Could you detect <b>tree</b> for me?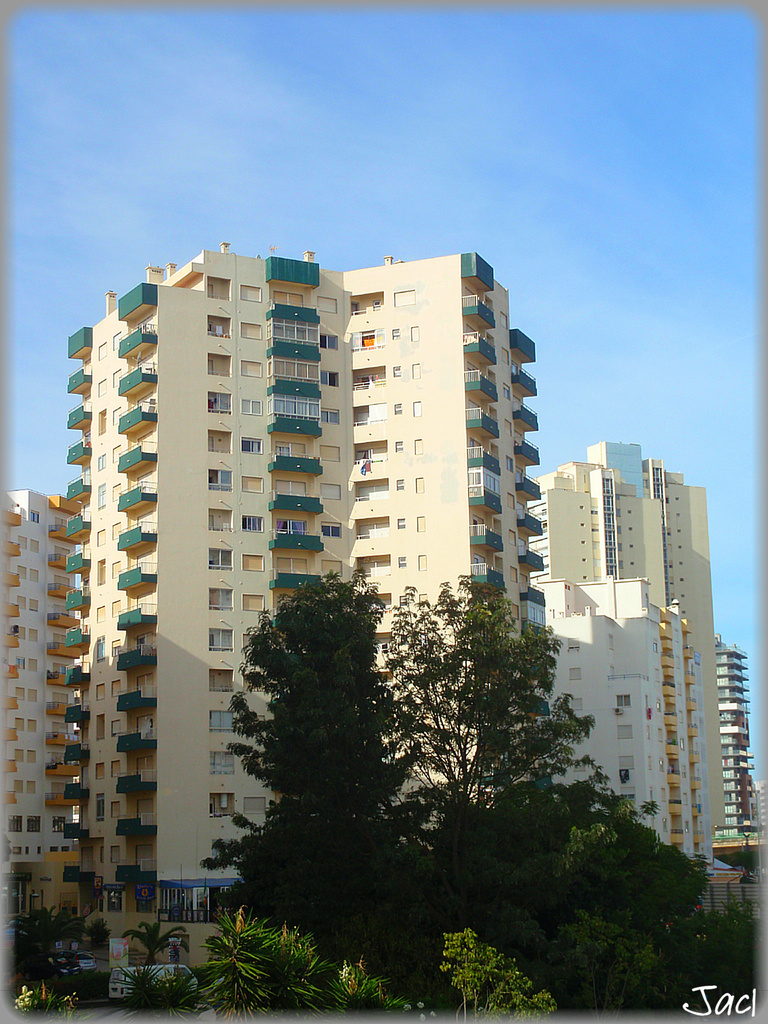
Detection result: <region>201, 571, 453, 995</region>.
